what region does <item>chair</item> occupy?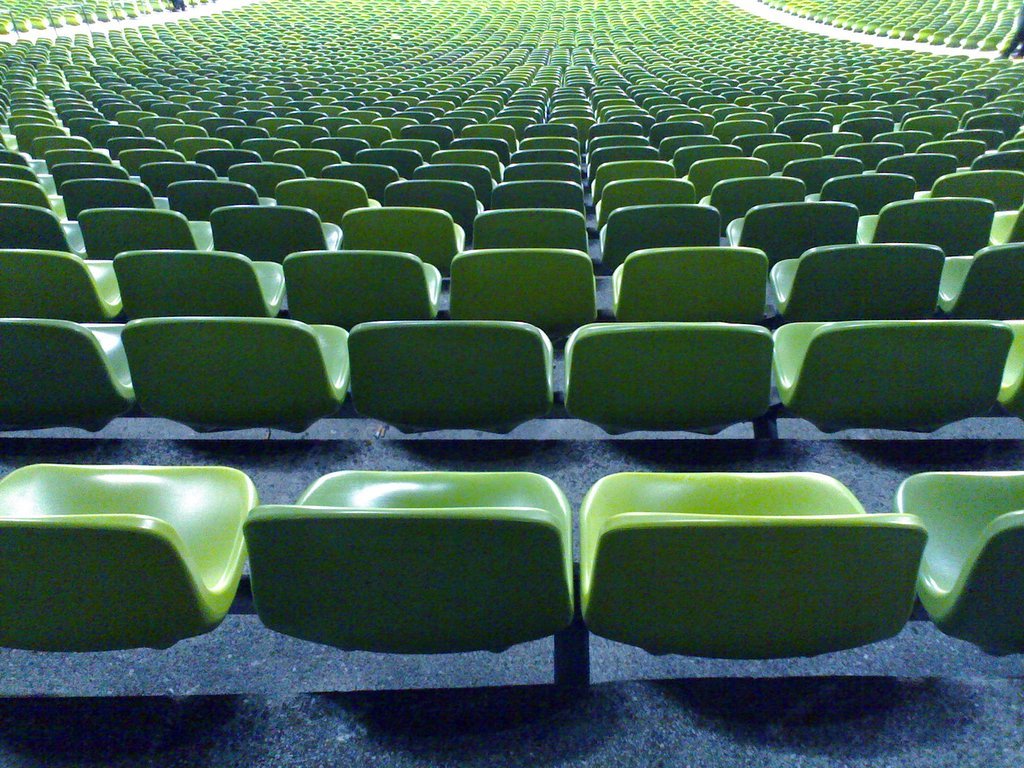
502 146 584 167.
